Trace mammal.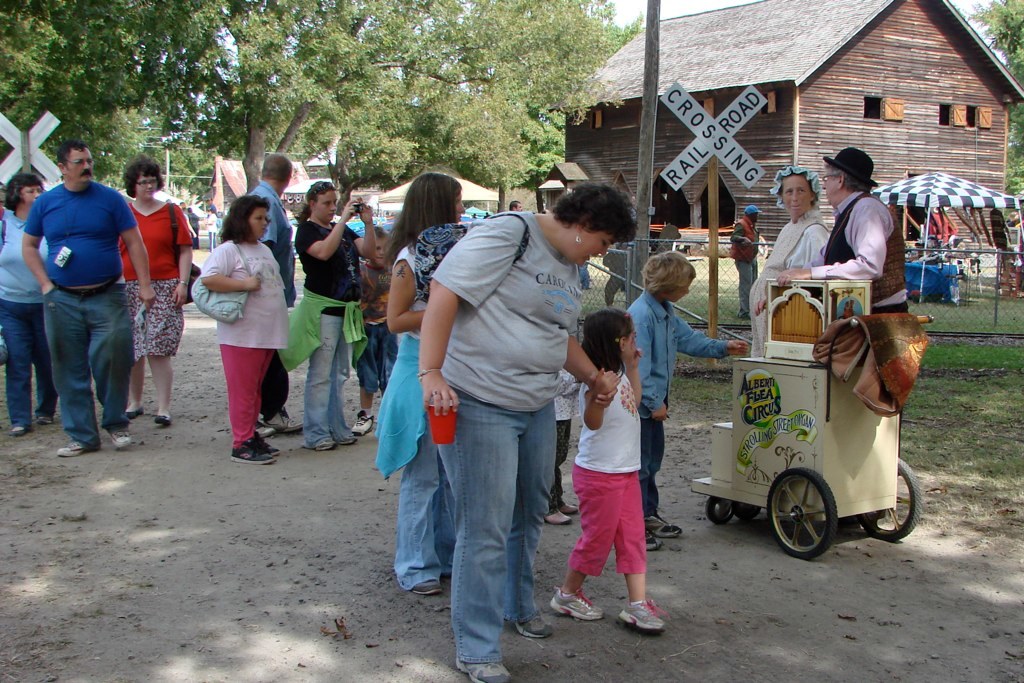
Traced to locate(202, 210, 219, 250).
